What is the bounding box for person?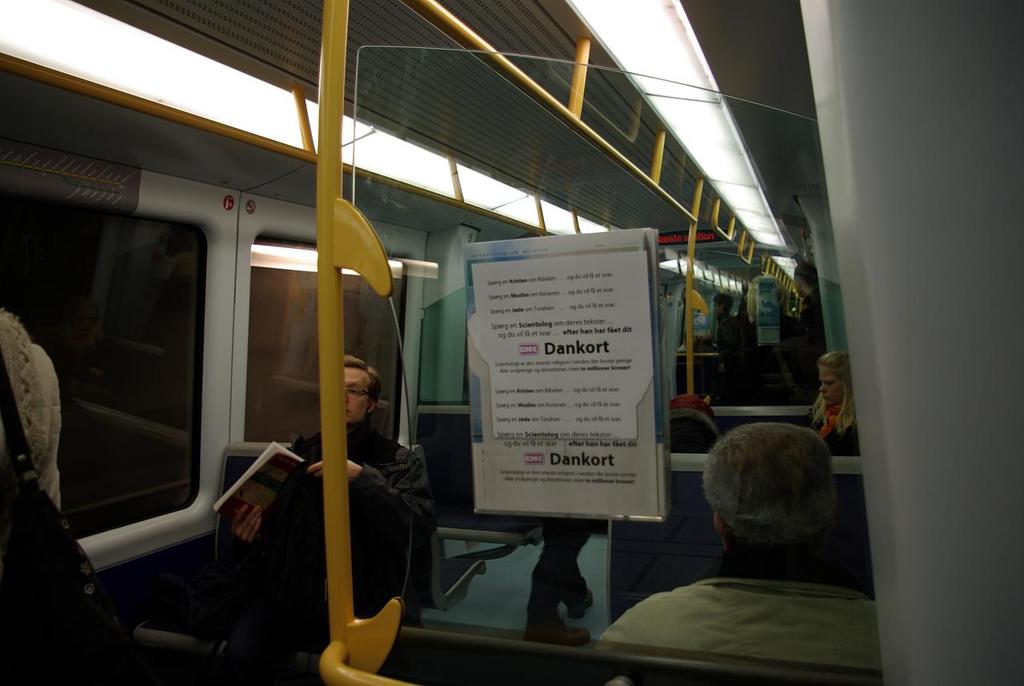
x1=602 y1=421 x2=886 y2=685.
